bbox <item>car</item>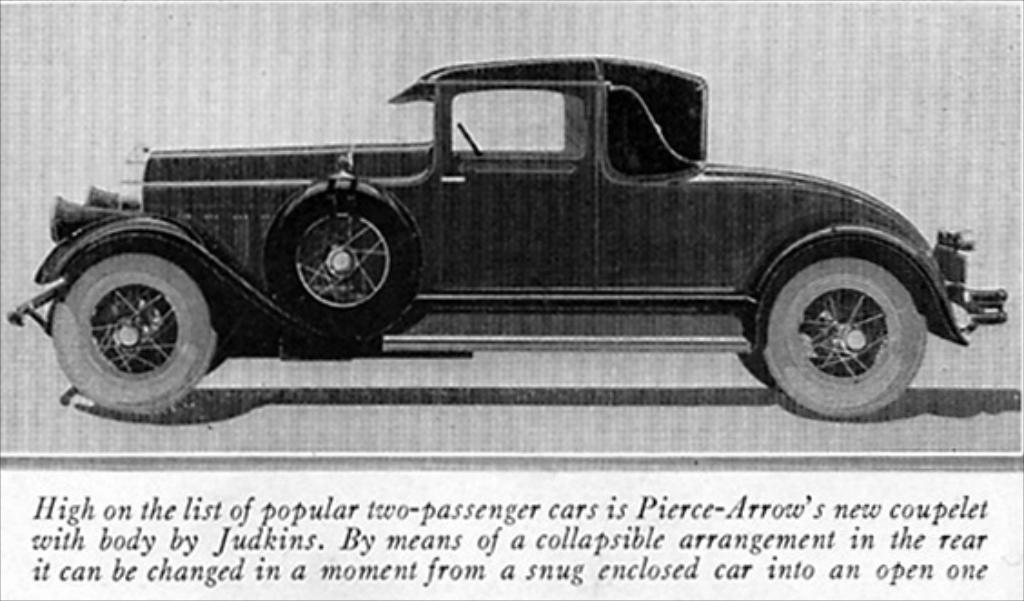
region(0, 53, 1008, 429)
